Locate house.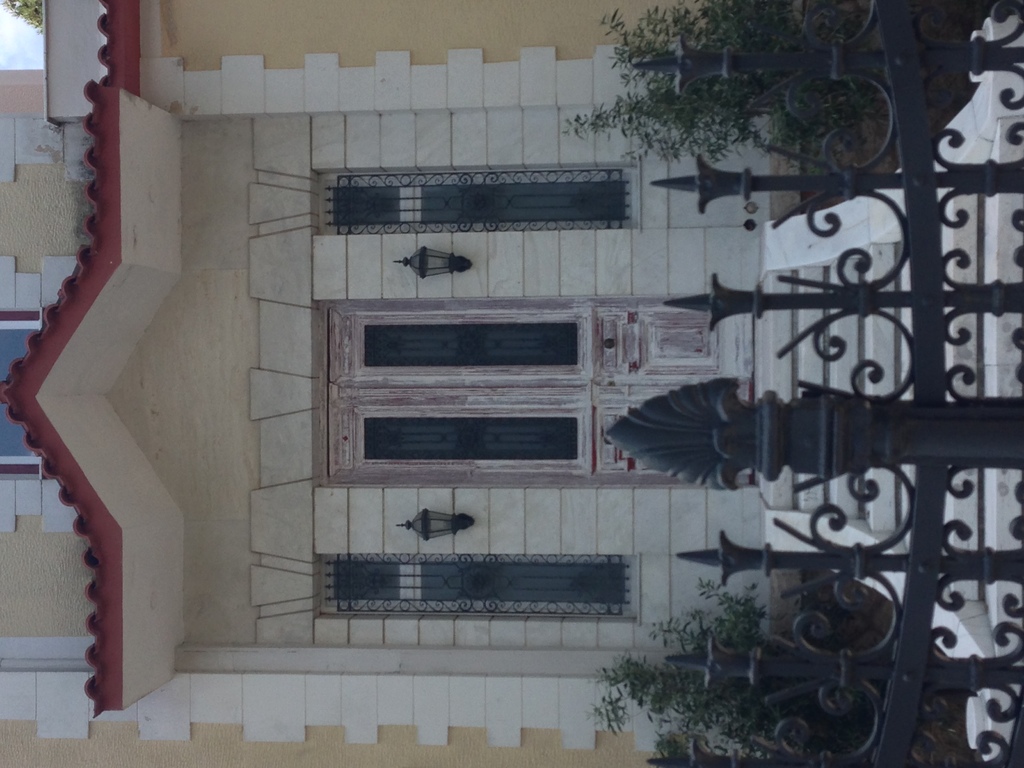
Bounding box: select_region(0, 0, 1023, 767).
